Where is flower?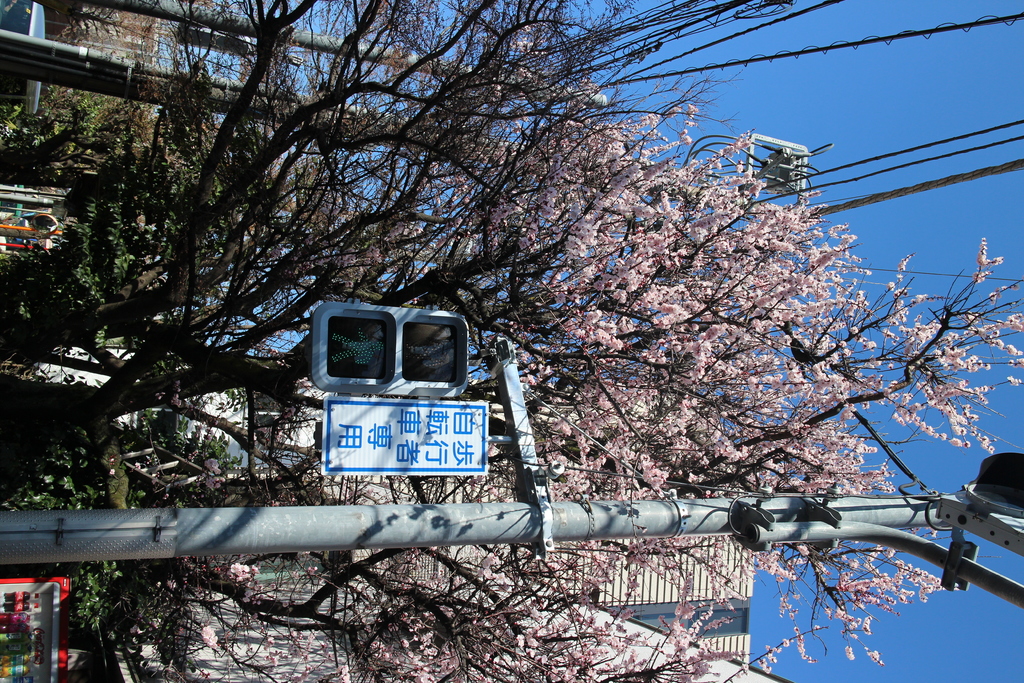
bbox(846, 438, 862, 456).
